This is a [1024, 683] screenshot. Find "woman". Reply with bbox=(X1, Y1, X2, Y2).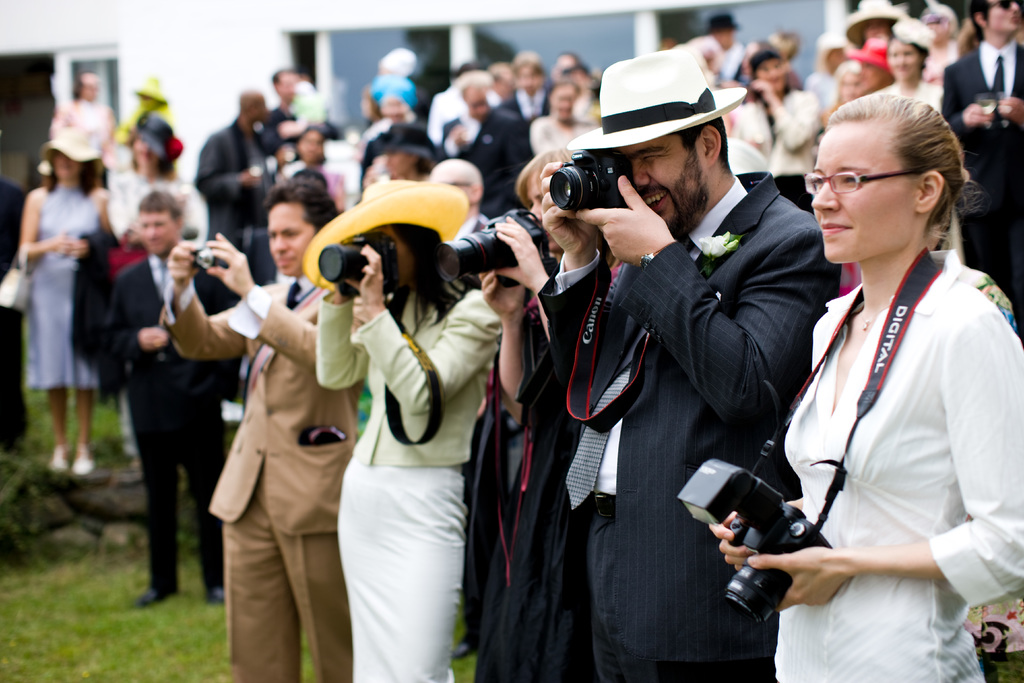
bbox=(531, 80, 597, 154).
